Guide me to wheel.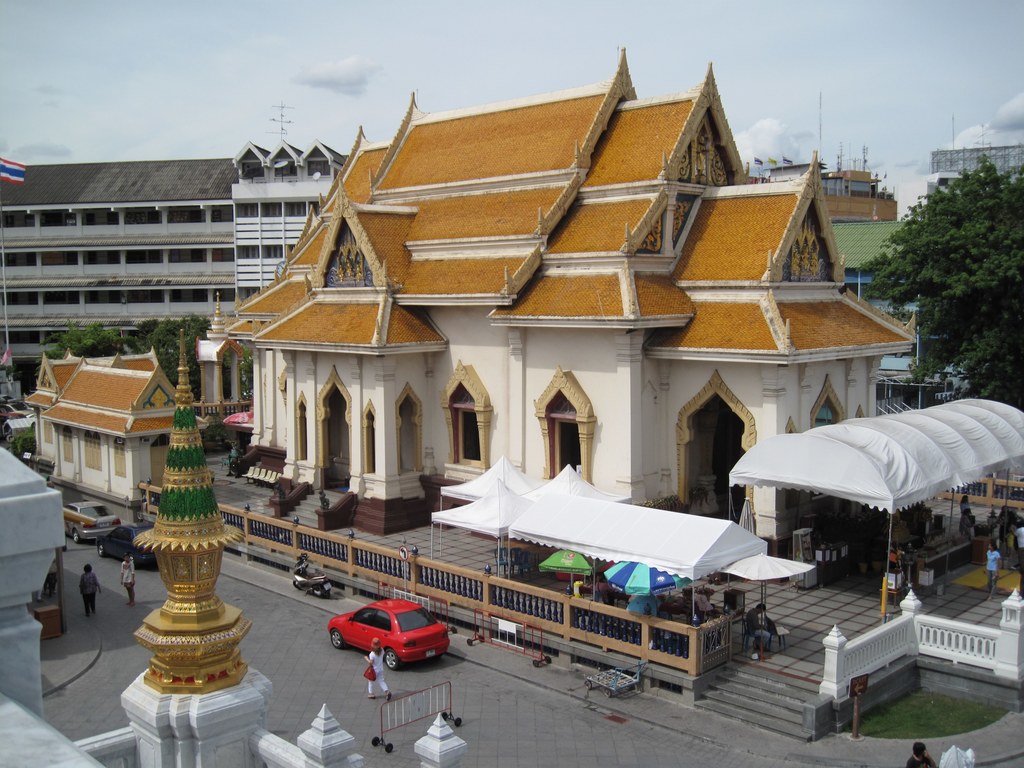
Guidance: [451,627,459,635].
